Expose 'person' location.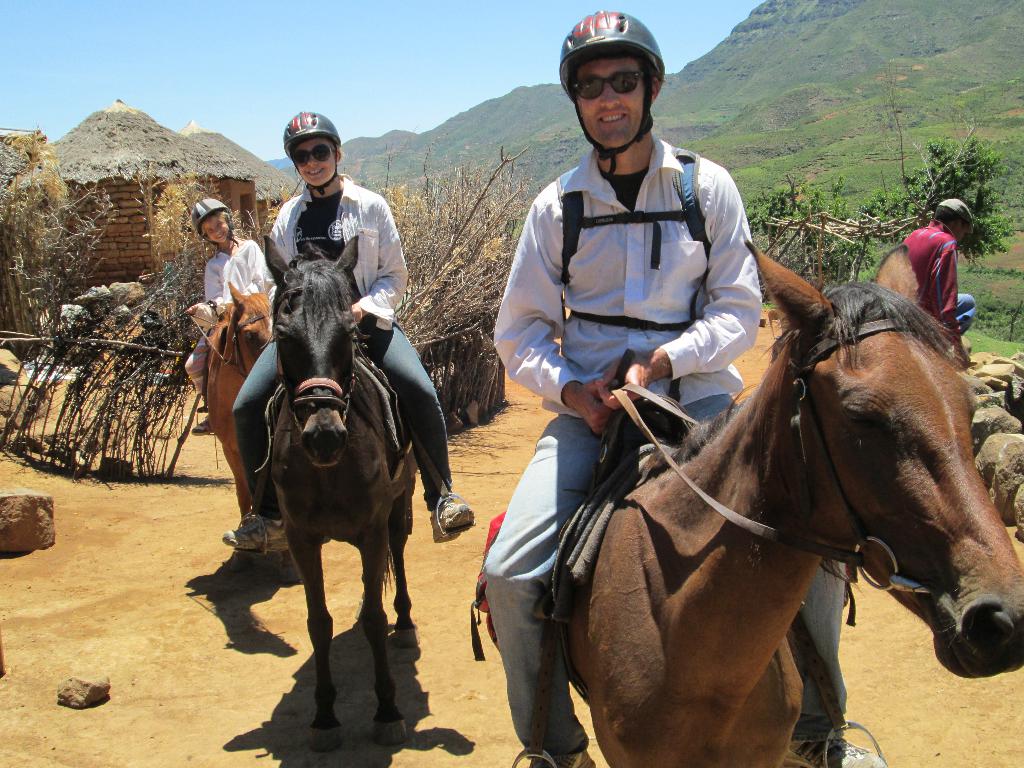
Exposed at (left=222, top=111, right=475, bottom=555).
